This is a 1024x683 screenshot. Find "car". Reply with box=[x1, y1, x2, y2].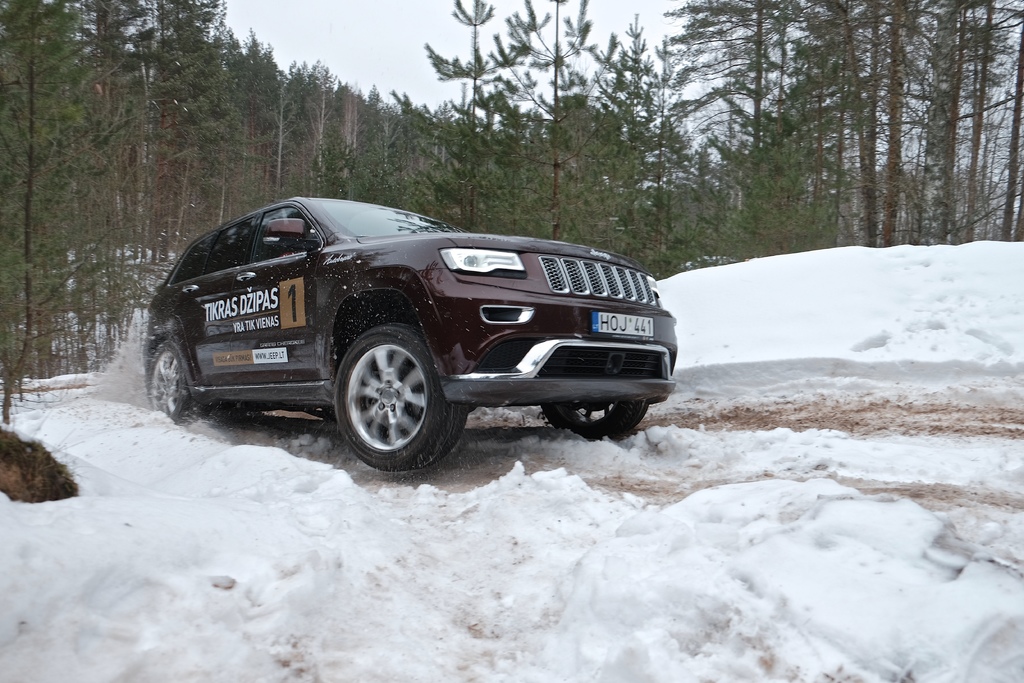
box=[141, 181, 680, 473].
